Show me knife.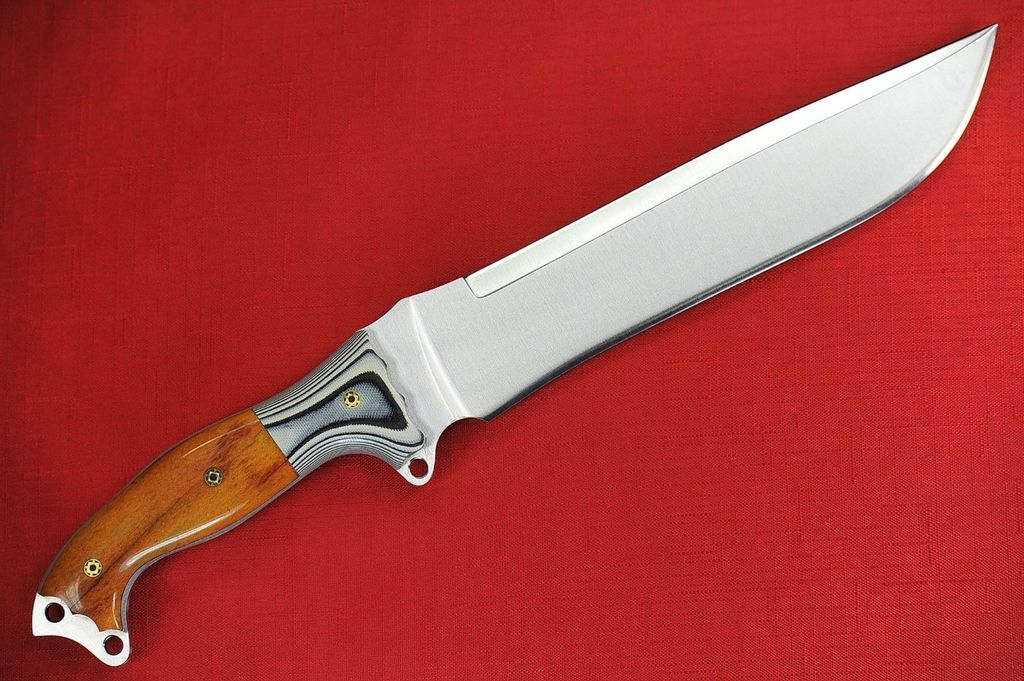
knife is here: select_region(31, 20, 995, 666).
